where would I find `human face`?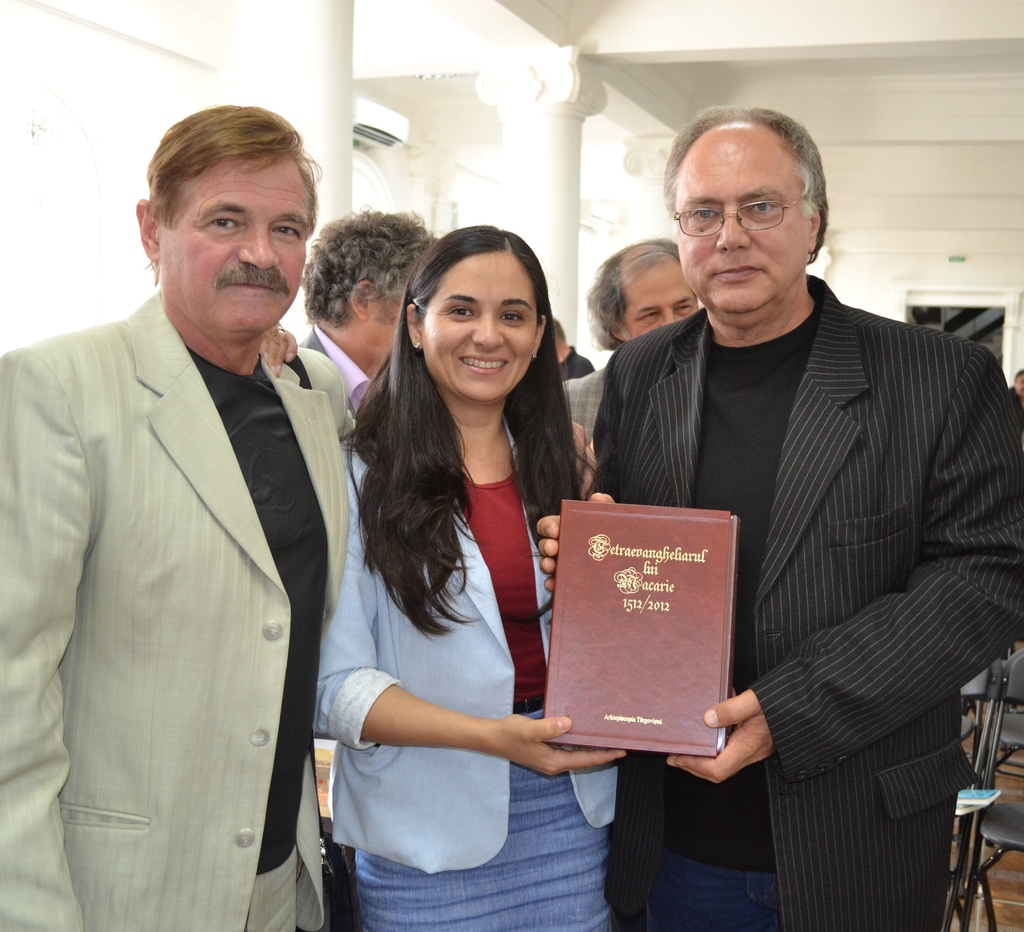
At (618,272,701,338).
